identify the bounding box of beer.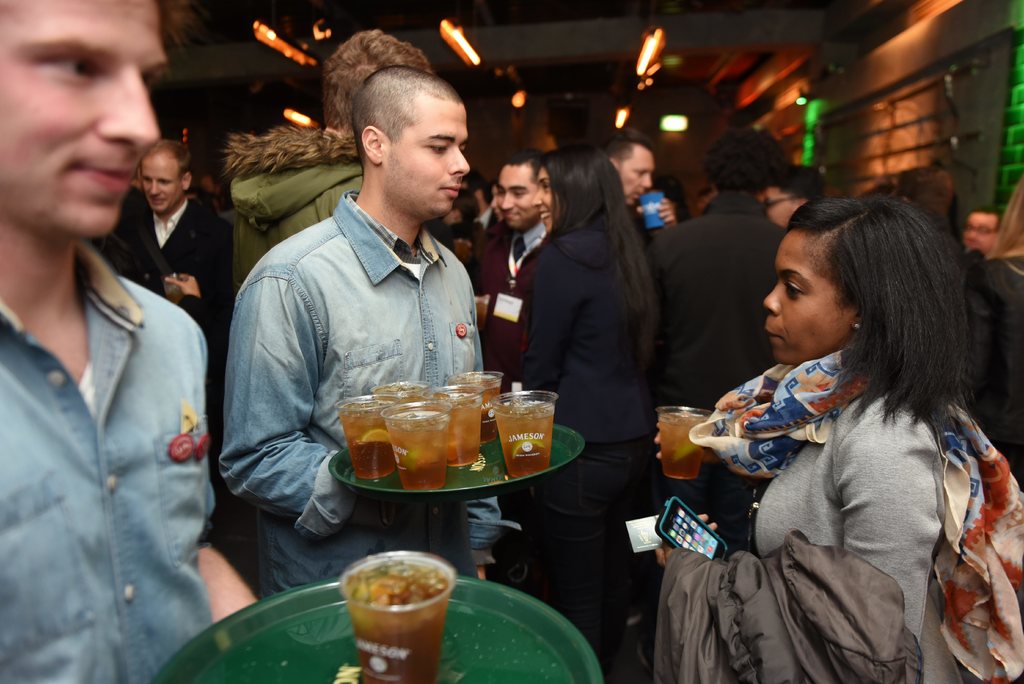
Rect(339, 541, 464, 683).
